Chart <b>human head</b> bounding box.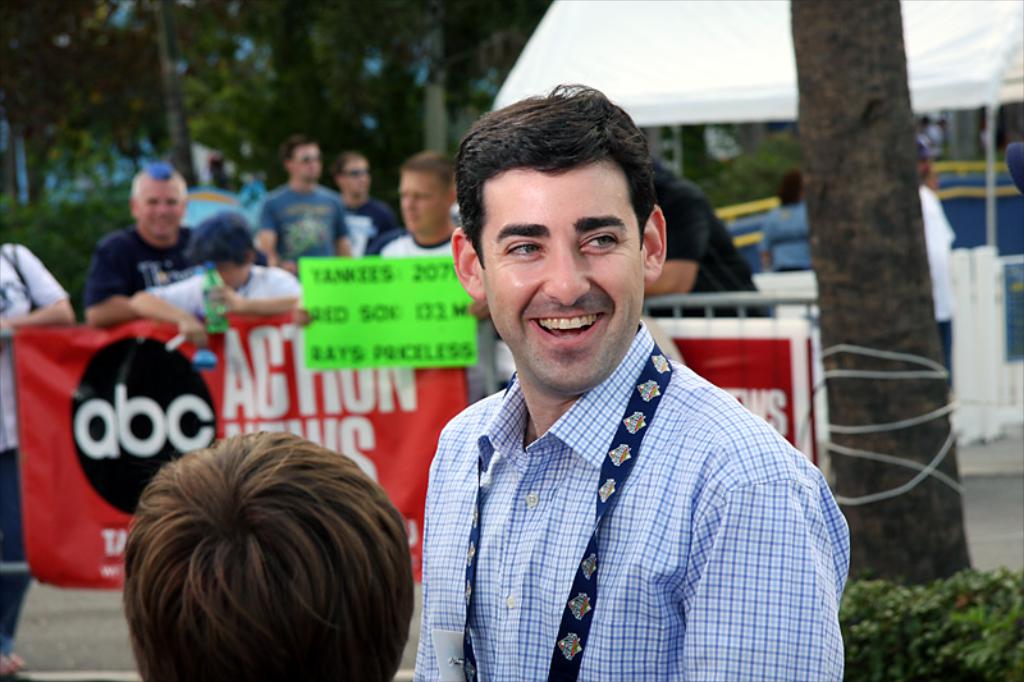
Charted: x1=198 y1=209 x2=251 y2=292.
